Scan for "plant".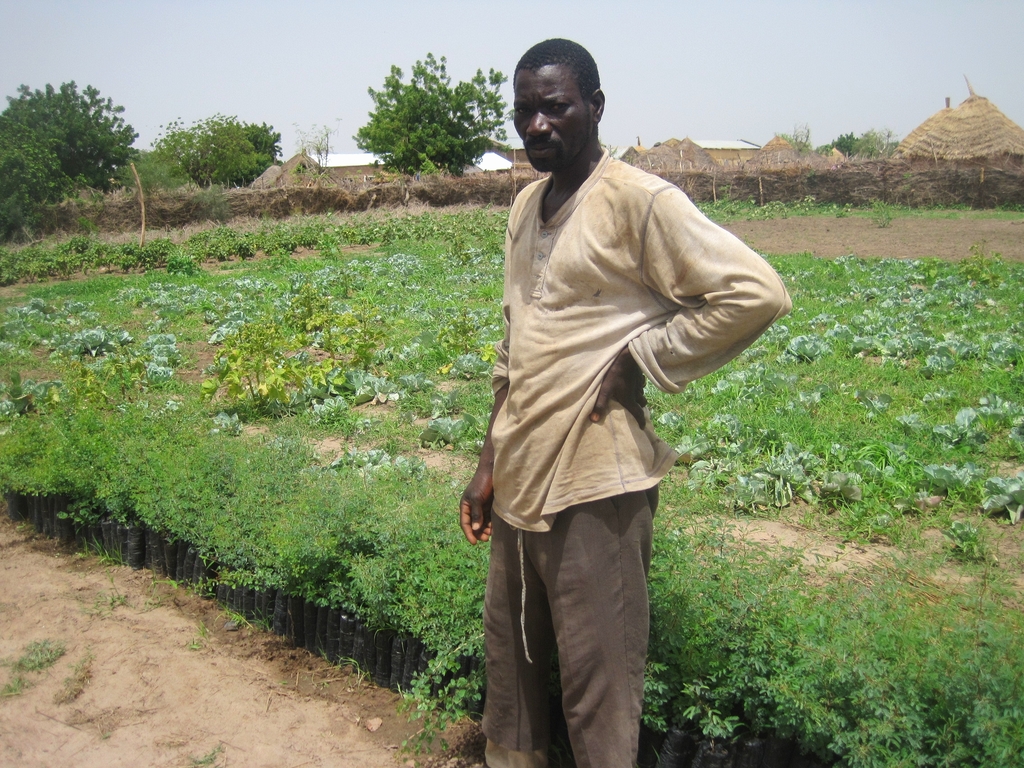
Scan result: bbox(62, 654, 92, 694).
